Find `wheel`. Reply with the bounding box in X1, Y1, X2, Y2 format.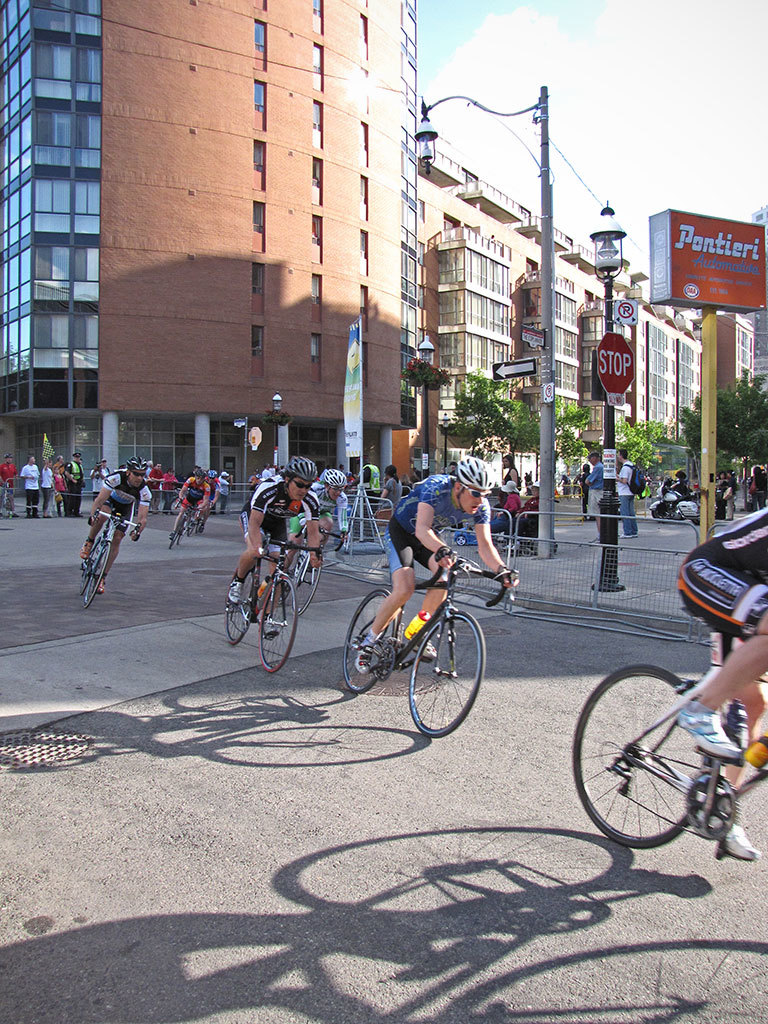
86, 542, 109, 602.
